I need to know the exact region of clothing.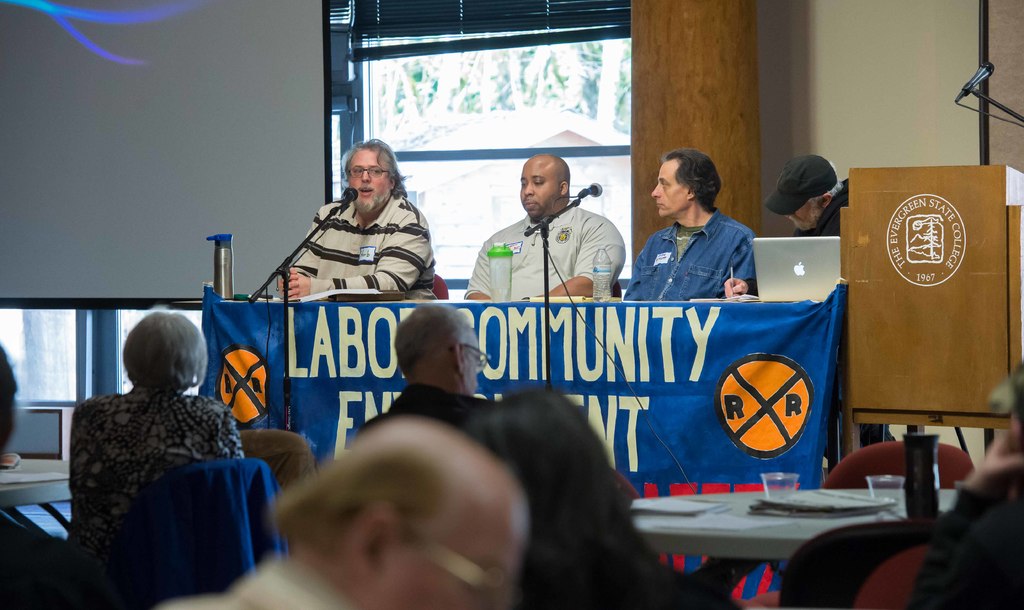
Region: box=[158, 547, 362, 609].
